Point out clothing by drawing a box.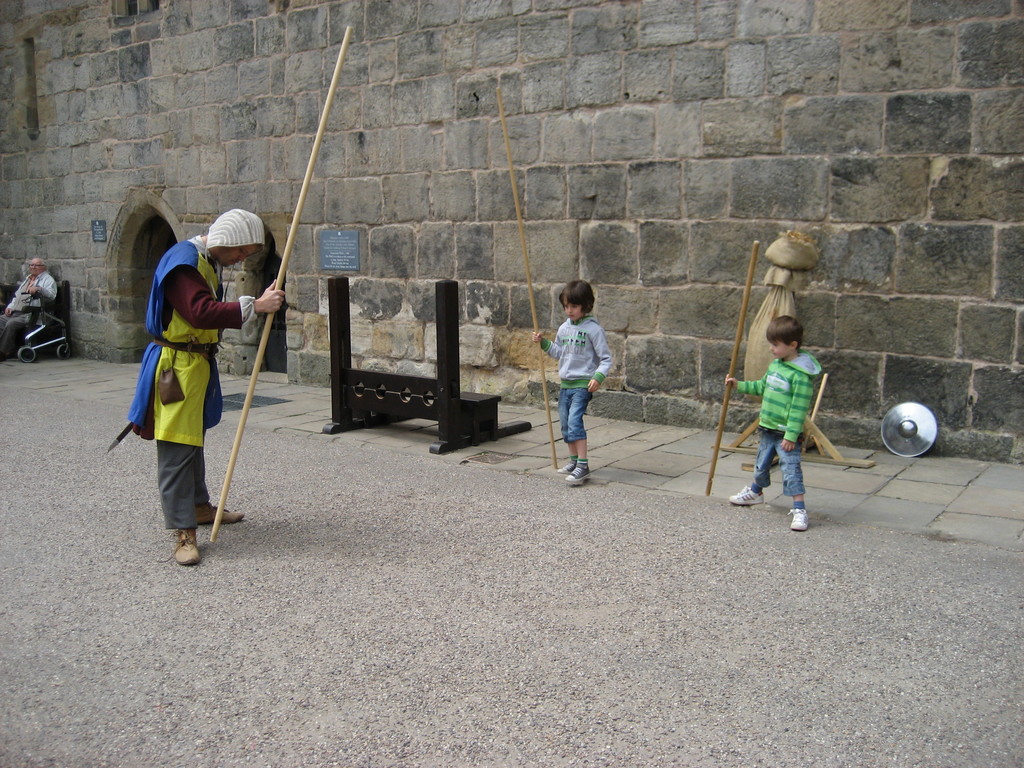
121/242/229/536.
